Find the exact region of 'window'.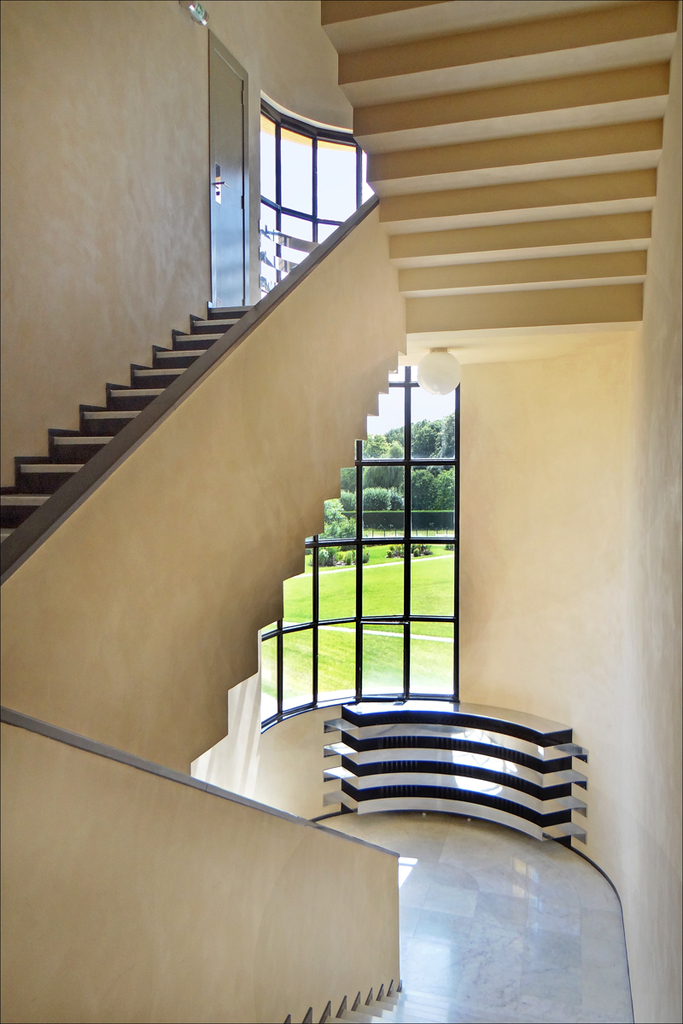
Exact region: crop(260, 101, 459, 732).
